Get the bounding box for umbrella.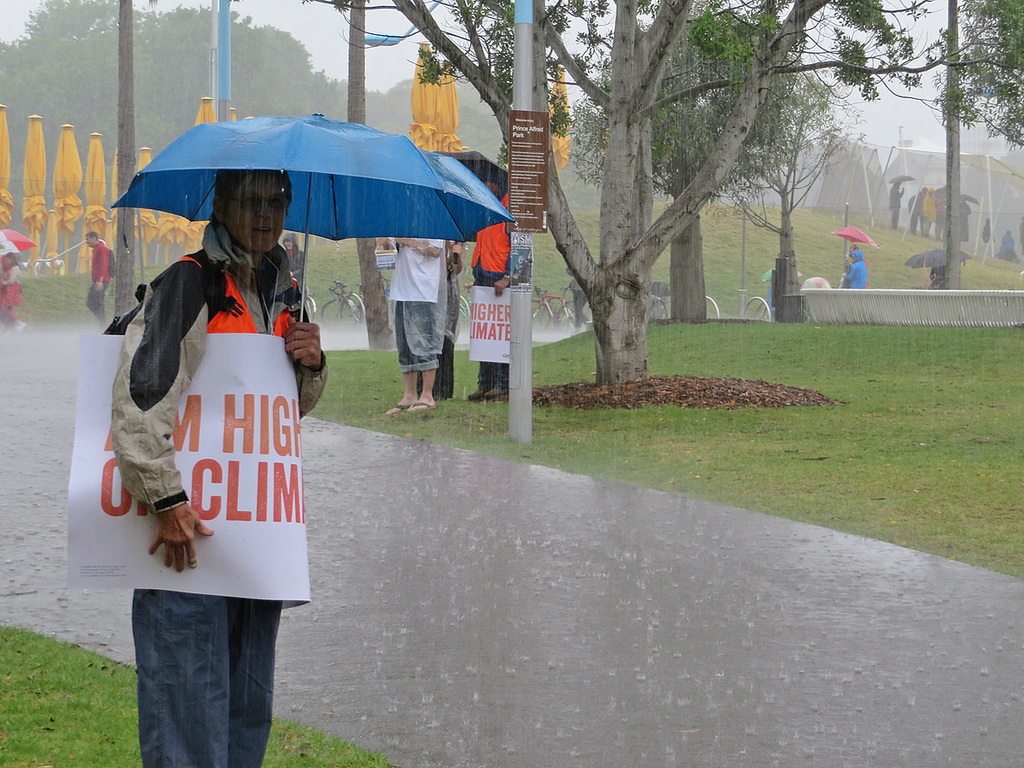
932/183/951/194.
